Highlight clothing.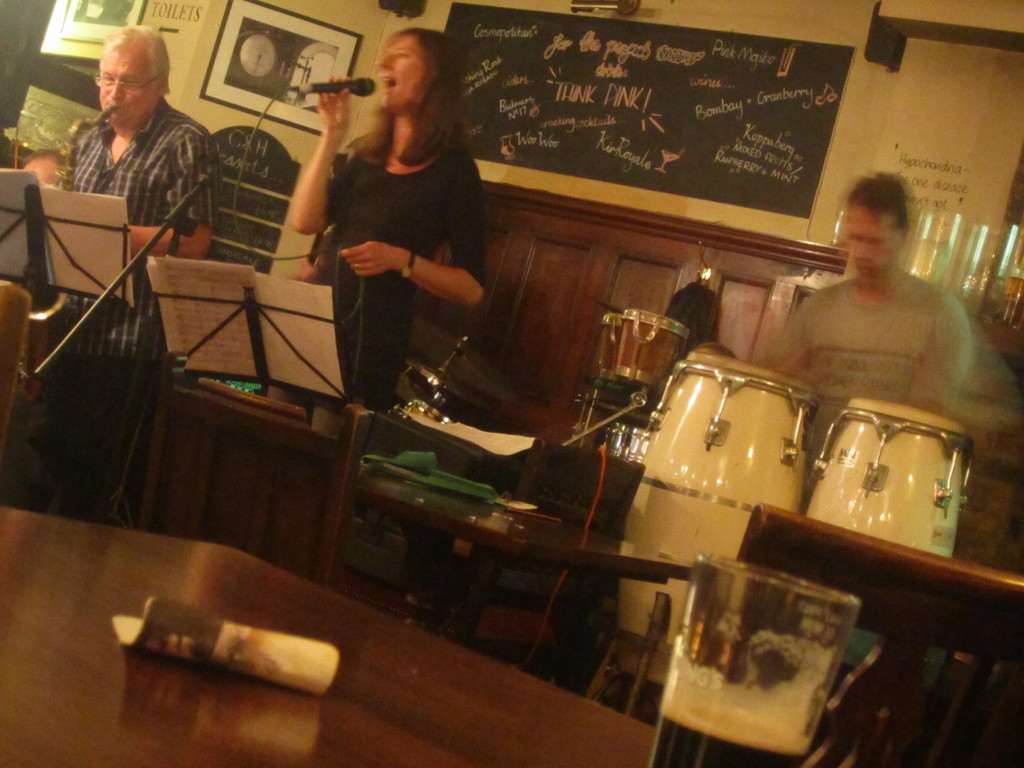
Highlighted region: bbox=(758, 273, 975, 415).
